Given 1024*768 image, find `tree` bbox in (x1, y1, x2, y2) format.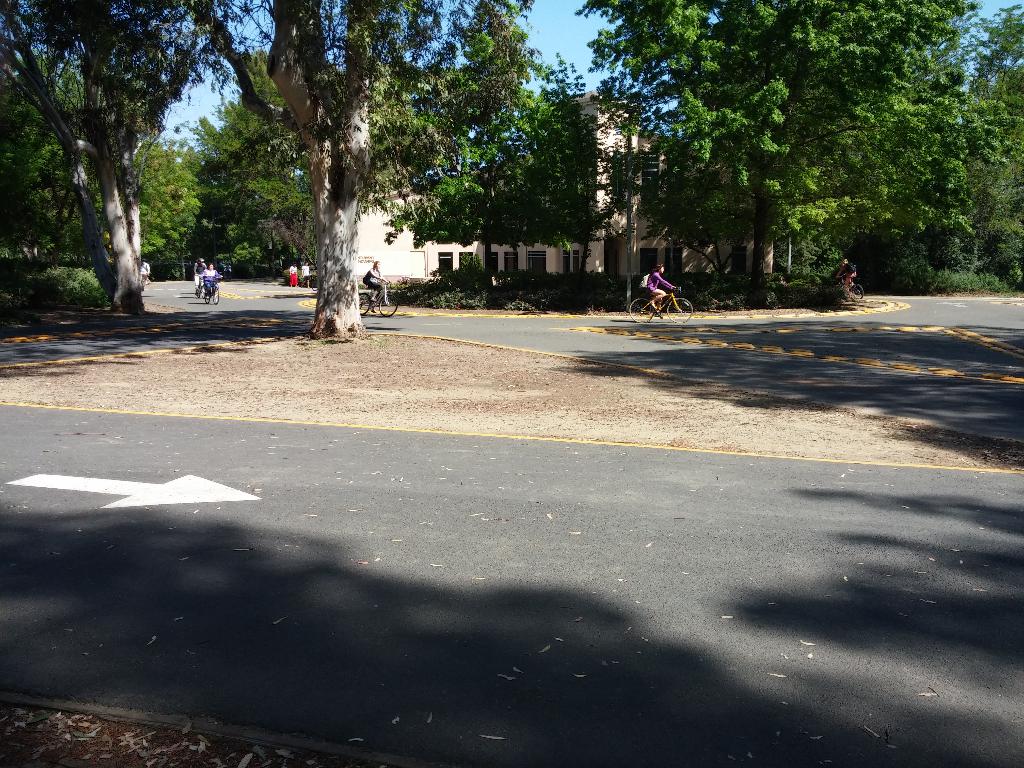
(15, 20, 189, 308).
